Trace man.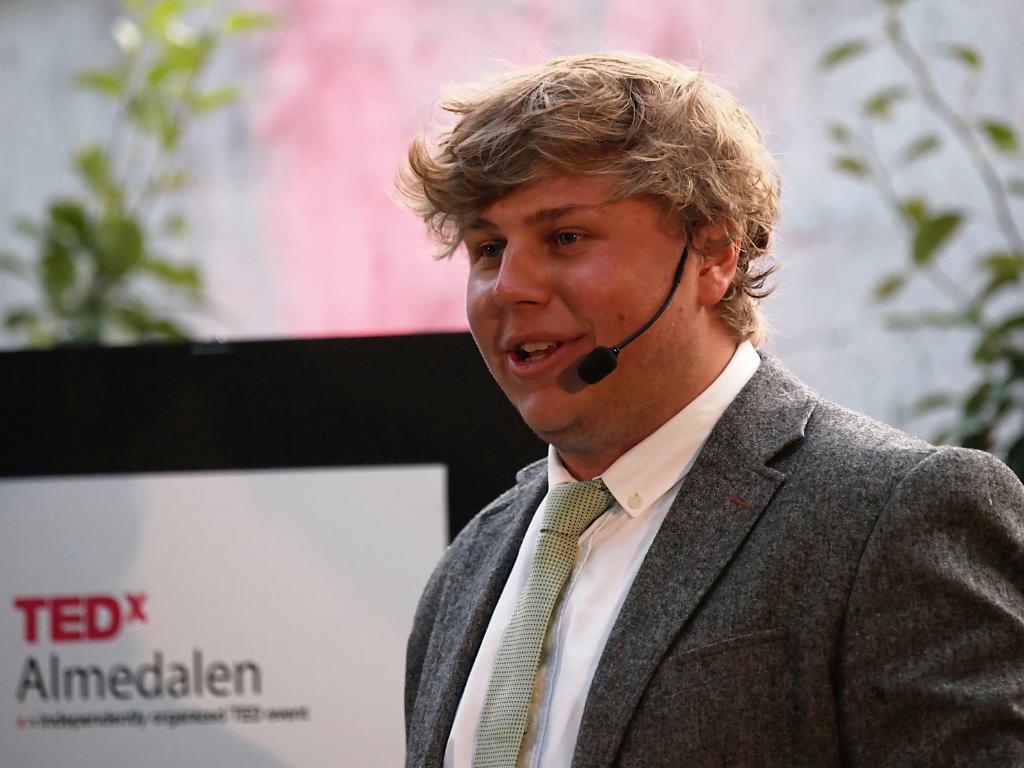
Traced to locate(390, 46, 1023, 767).
